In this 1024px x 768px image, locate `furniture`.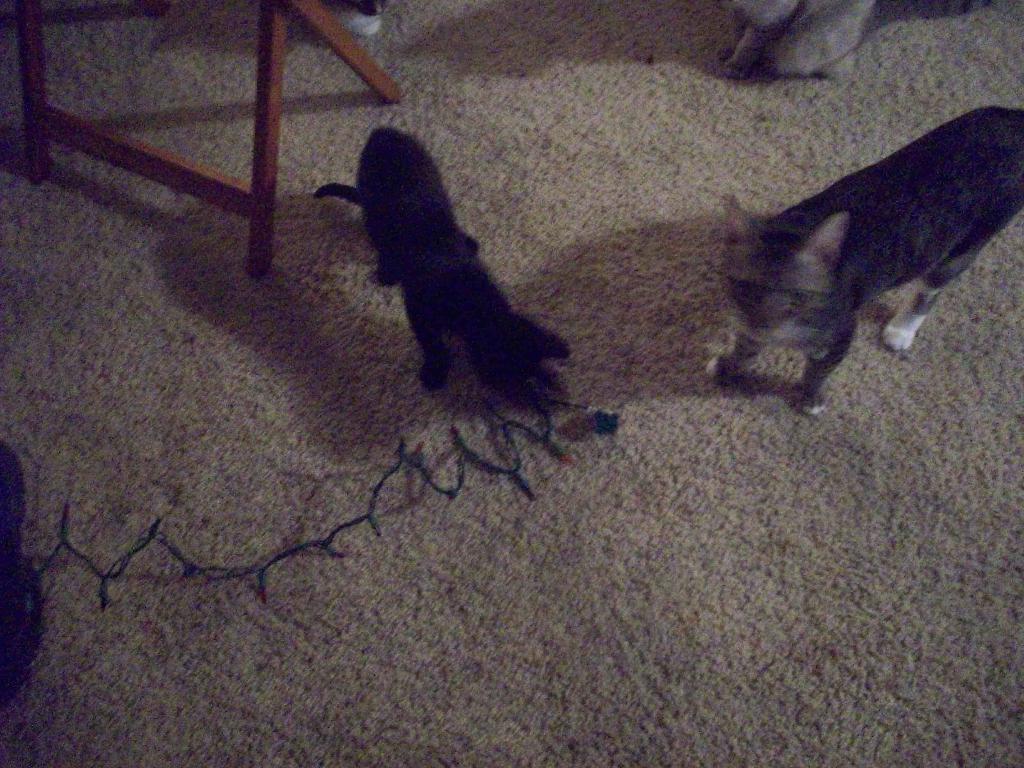
Bounding box: x1=17 y1=0 x2=406 y2=278.
